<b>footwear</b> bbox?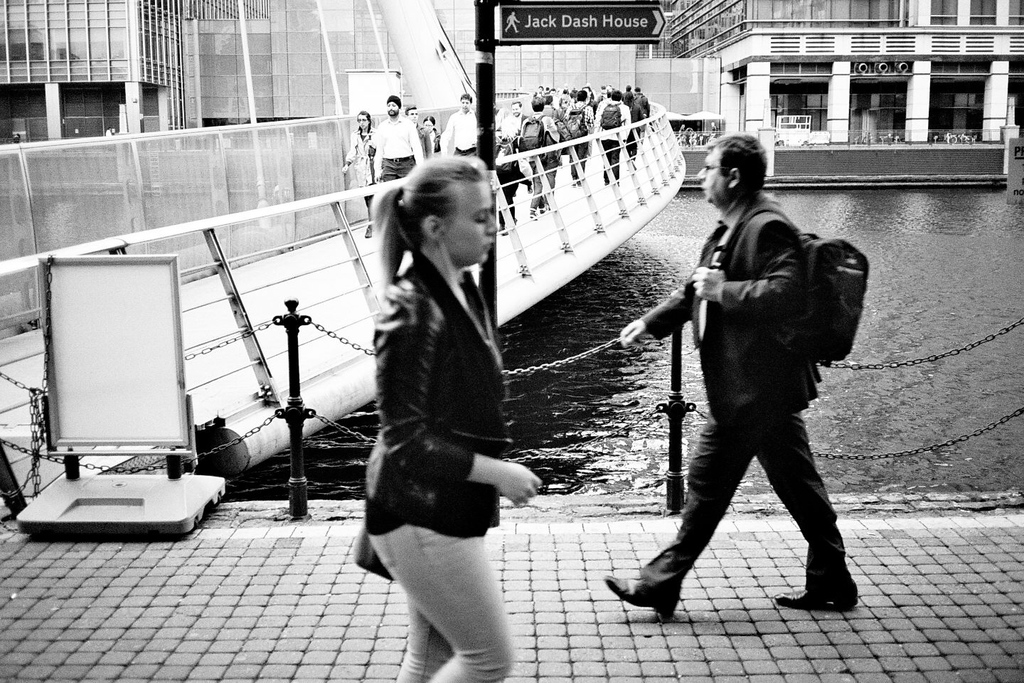
774/576/859/615
